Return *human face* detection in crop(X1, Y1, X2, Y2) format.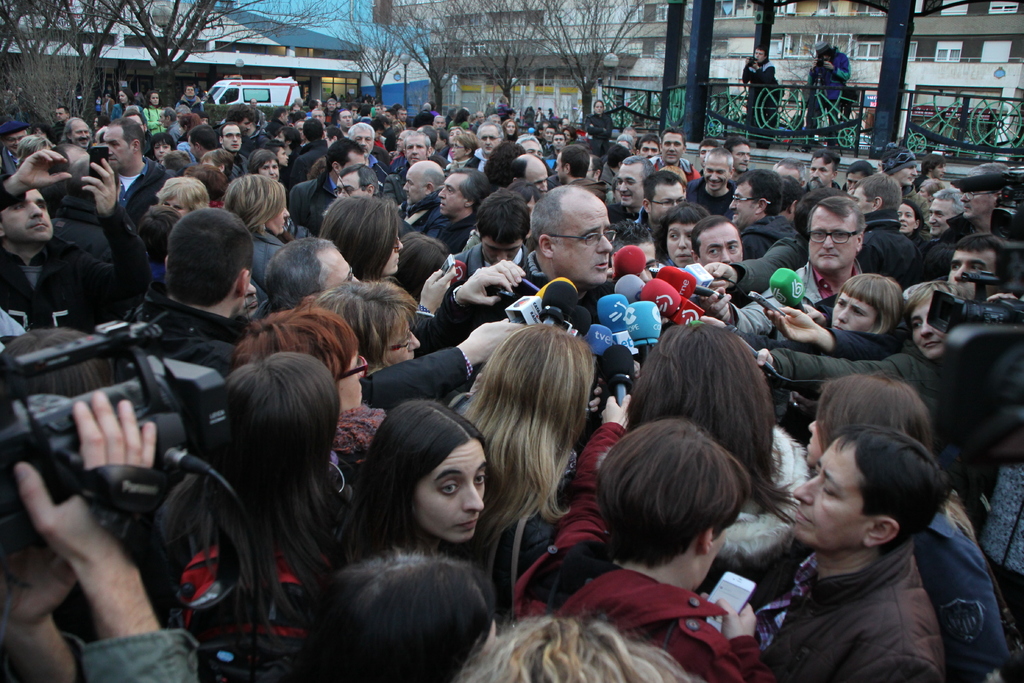
crop(481, 125, 506, 154).
